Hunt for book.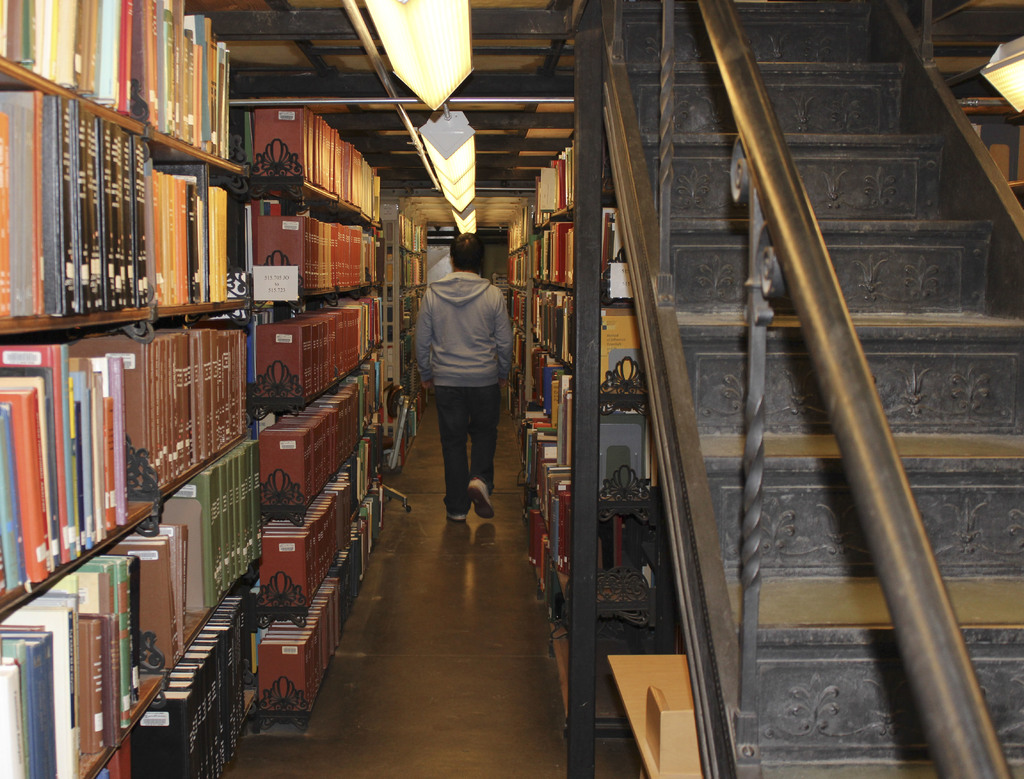
Hunted down at 598:203:655:597.
